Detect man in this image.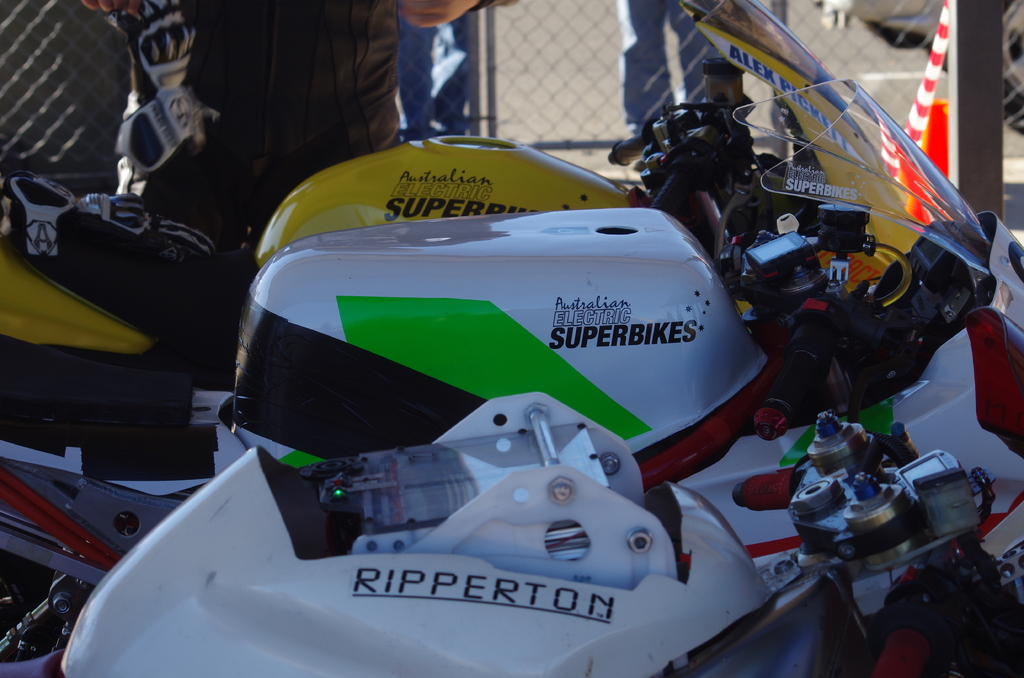
Detection: <region>76, 0, 521, 246</region>.
